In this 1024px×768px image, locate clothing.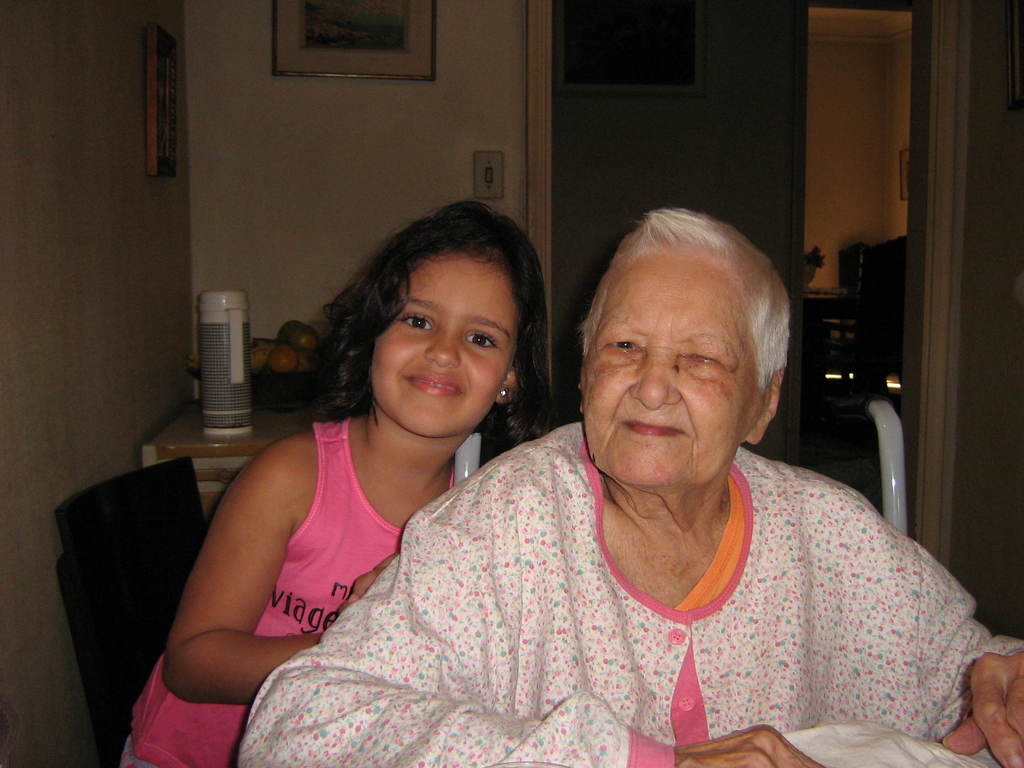
Bounding box: x1=122, y1=415, x2=492, y2=767.
